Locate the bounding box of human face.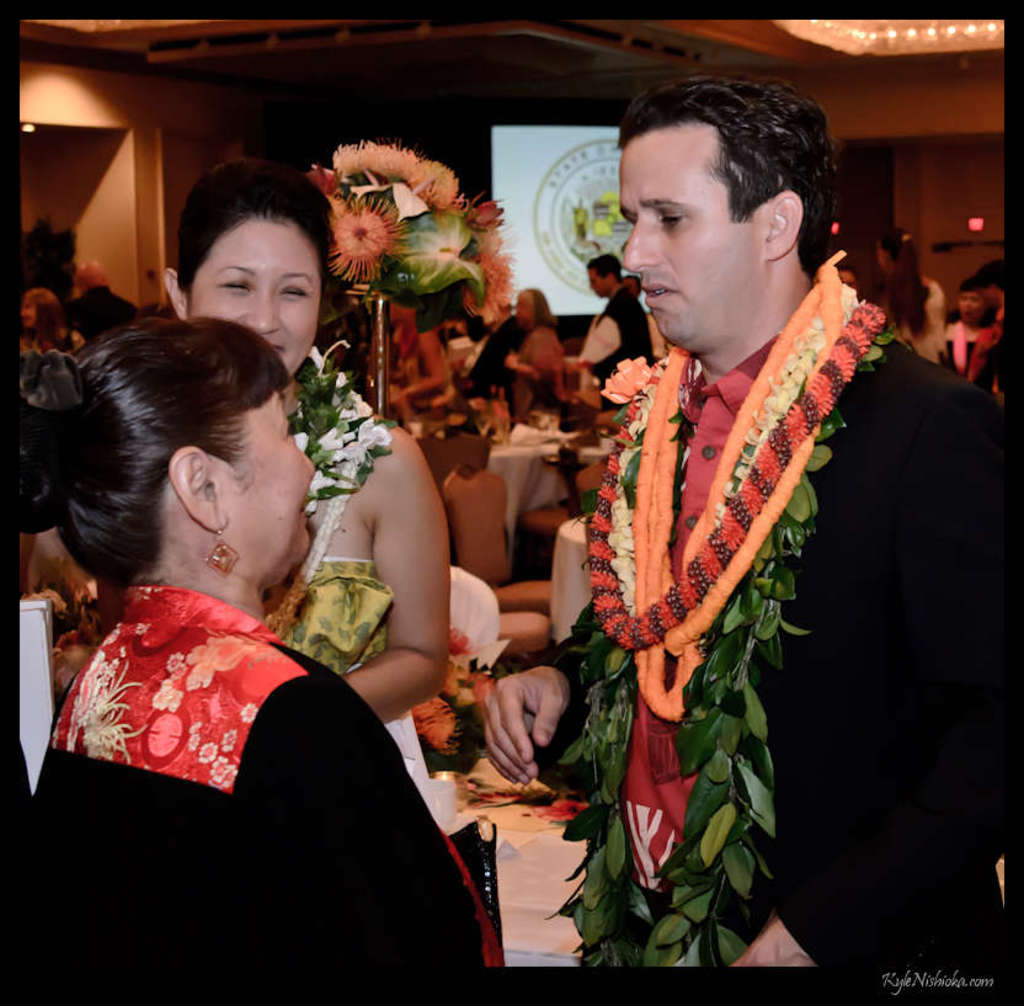
Bounding box: pyautogui.locateOnScreen(223, 393, 313, 573).
